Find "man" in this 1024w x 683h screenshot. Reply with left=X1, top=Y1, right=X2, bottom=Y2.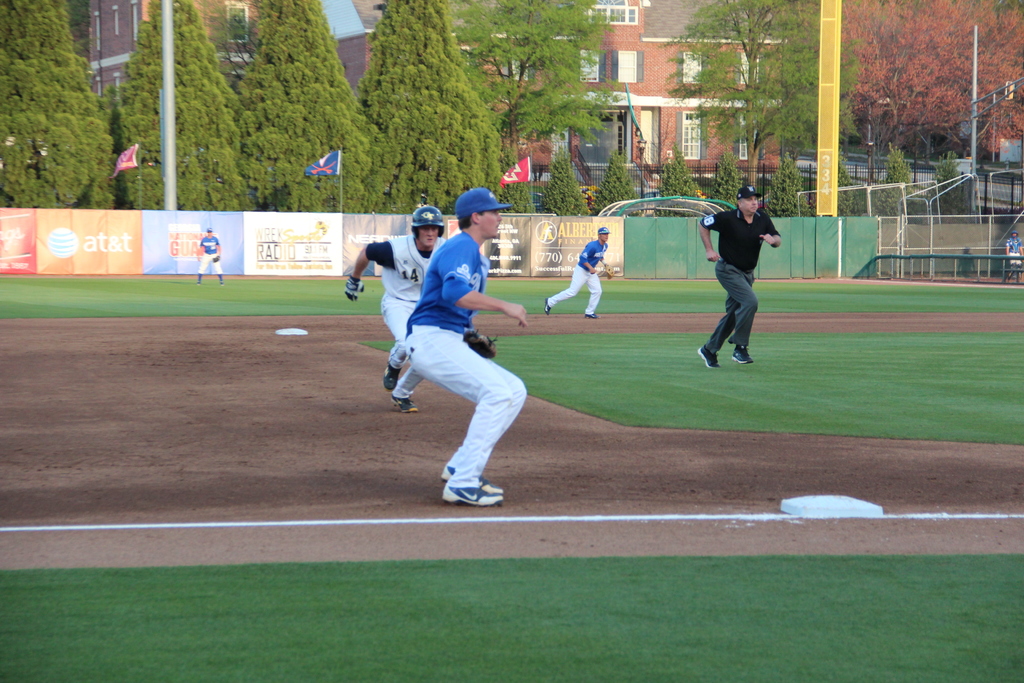
left=700, top=185, right=781, bottom=366.
